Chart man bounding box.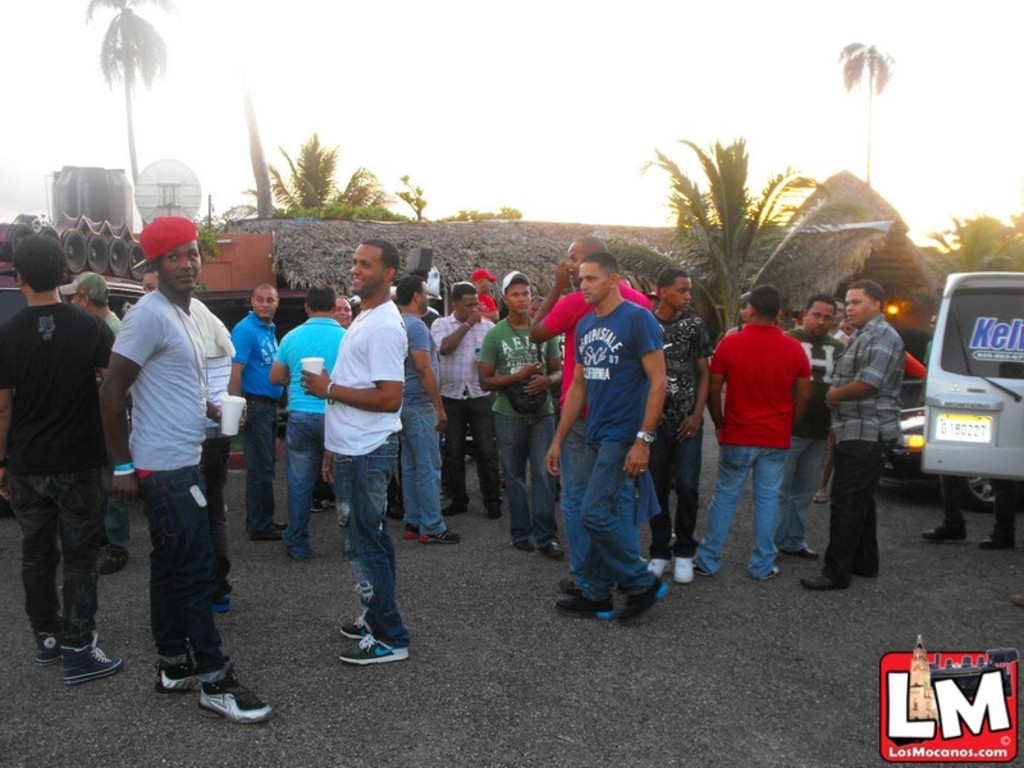
Charted: x1=428 y1=279 x2=499 y2=522.
